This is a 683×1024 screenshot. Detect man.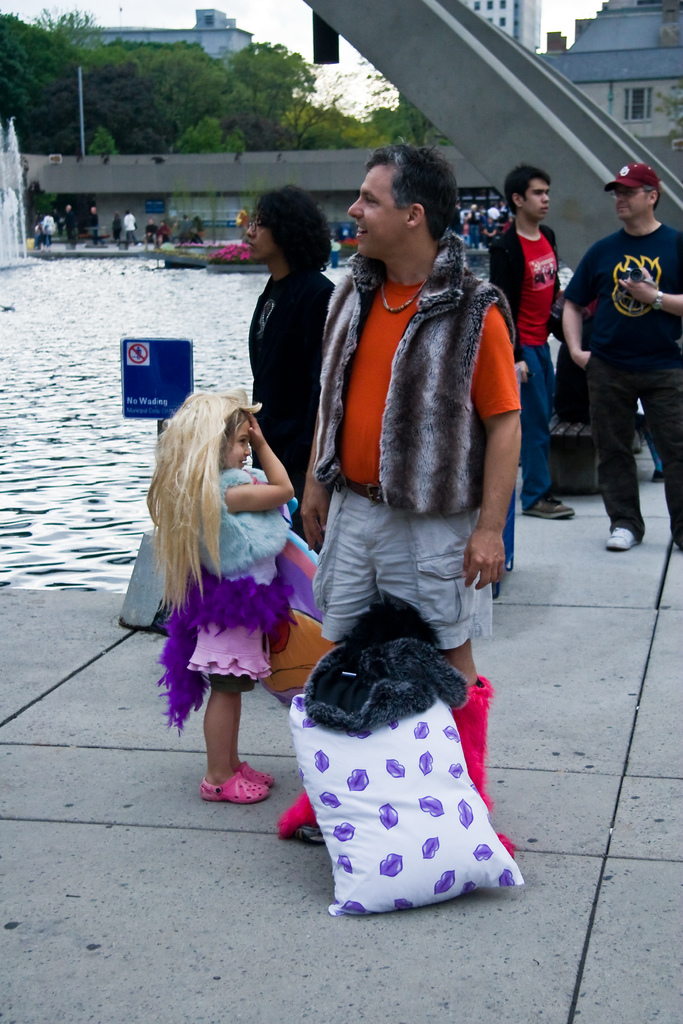
region(286, 141, 520, 834).
